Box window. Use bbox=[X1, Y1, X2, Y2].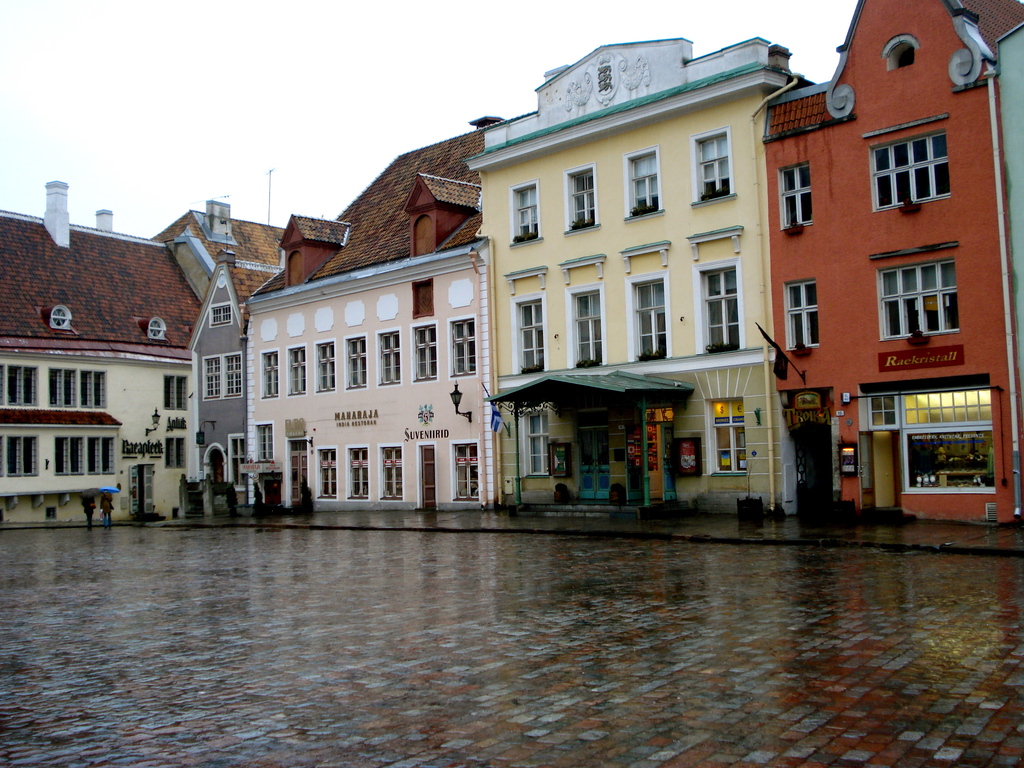
bbox=[689, 127, 733, 206].
